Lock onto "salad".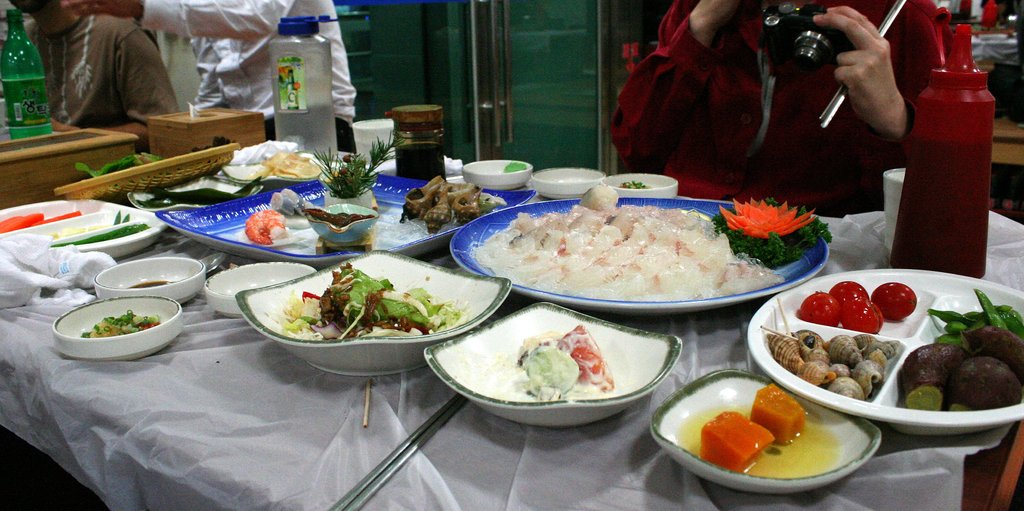
Locked: pyautogui.locateOnScreen(281, 264, 474, 348).
